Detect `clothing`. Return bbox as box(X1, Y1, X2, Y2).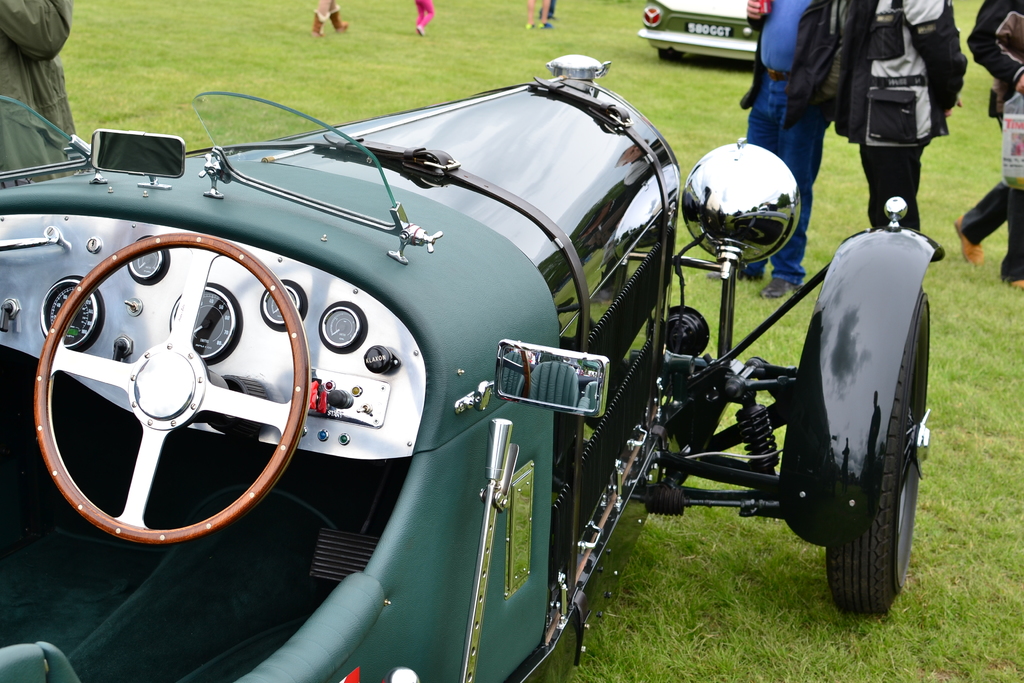
box(314, 0, 356, 30).
